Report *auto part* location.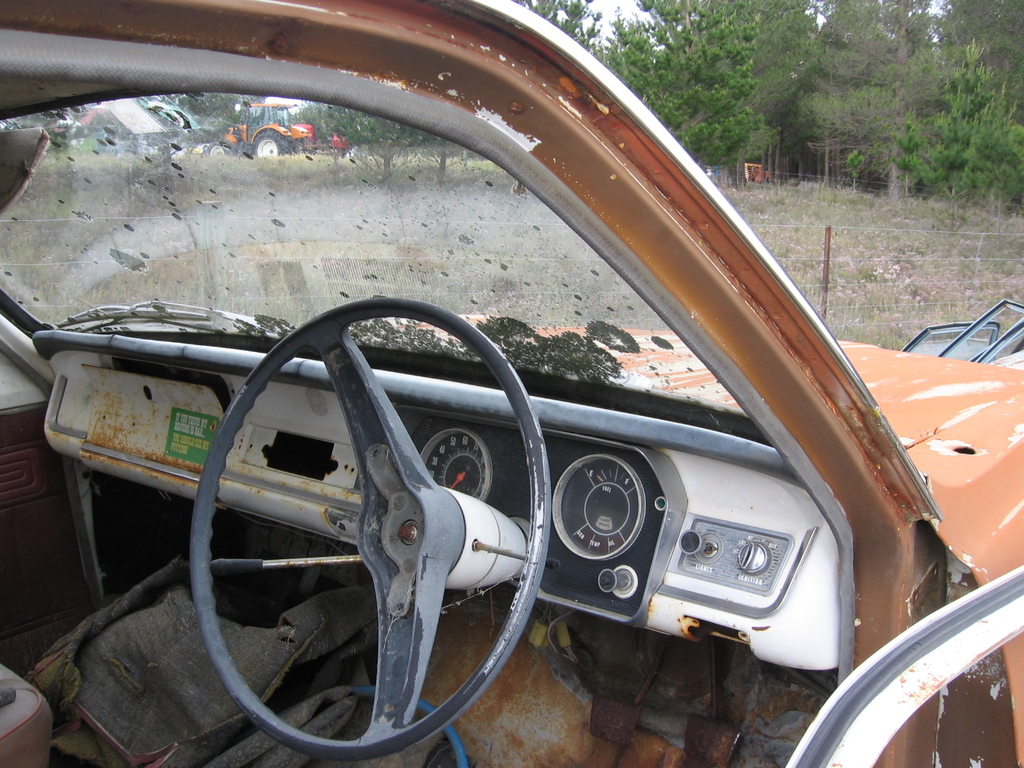
Report: l=479, t=403, r=842, b=679.
